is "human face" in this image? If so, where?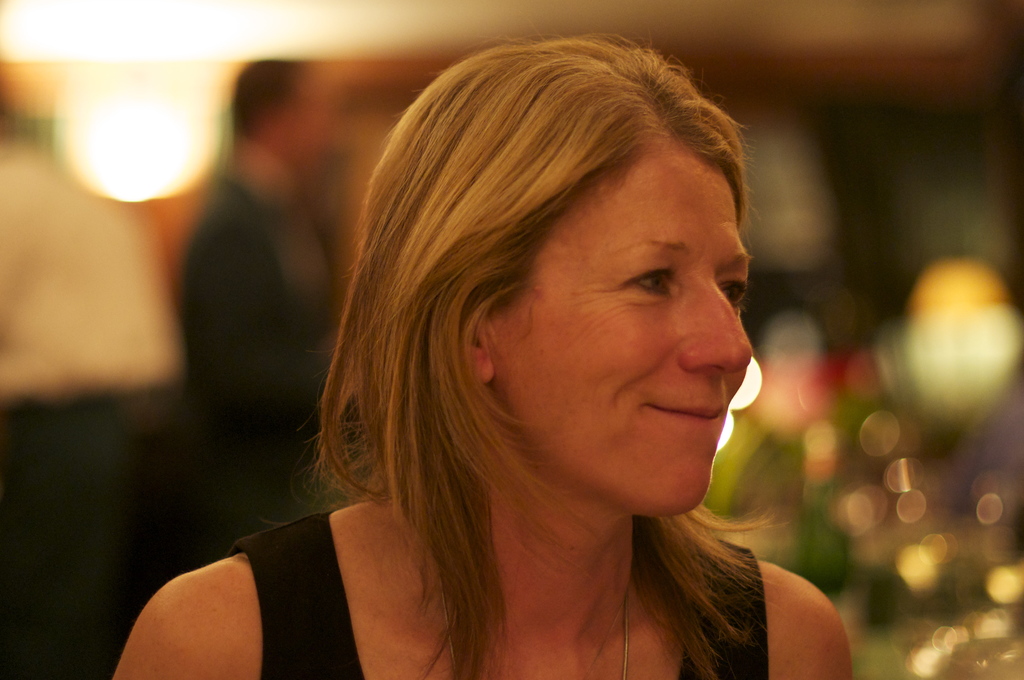
Yes, at bbox=(502, 154, 748, 518).
